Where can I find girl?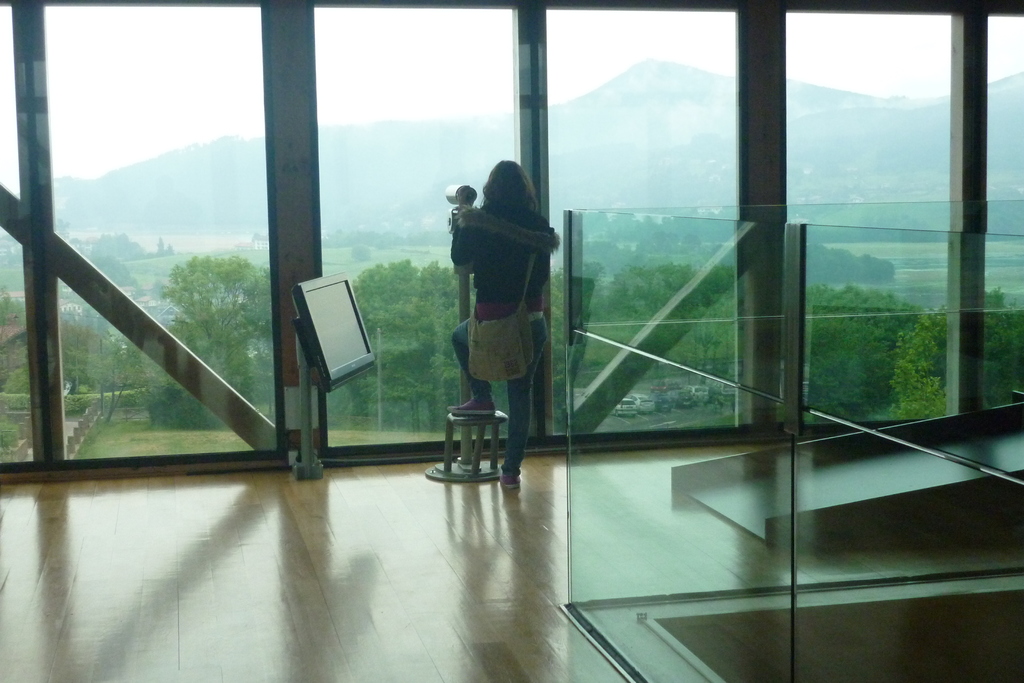
You can find it at 445,160,563,485.
